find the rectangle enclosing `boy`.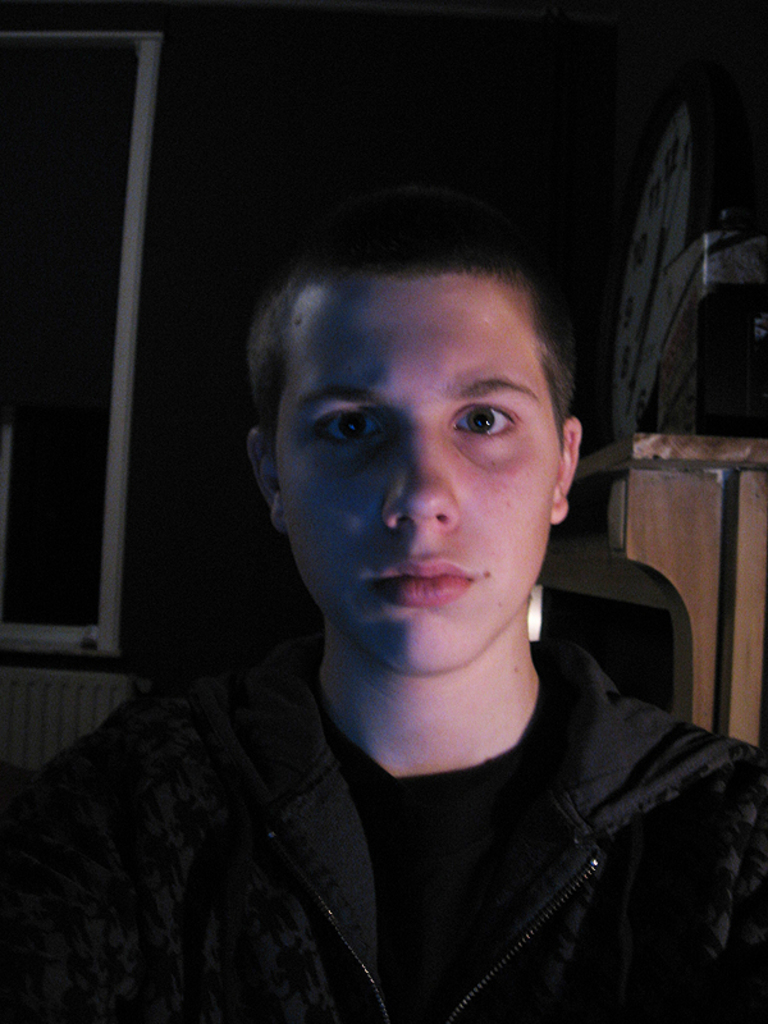
0,219,767,1023.
